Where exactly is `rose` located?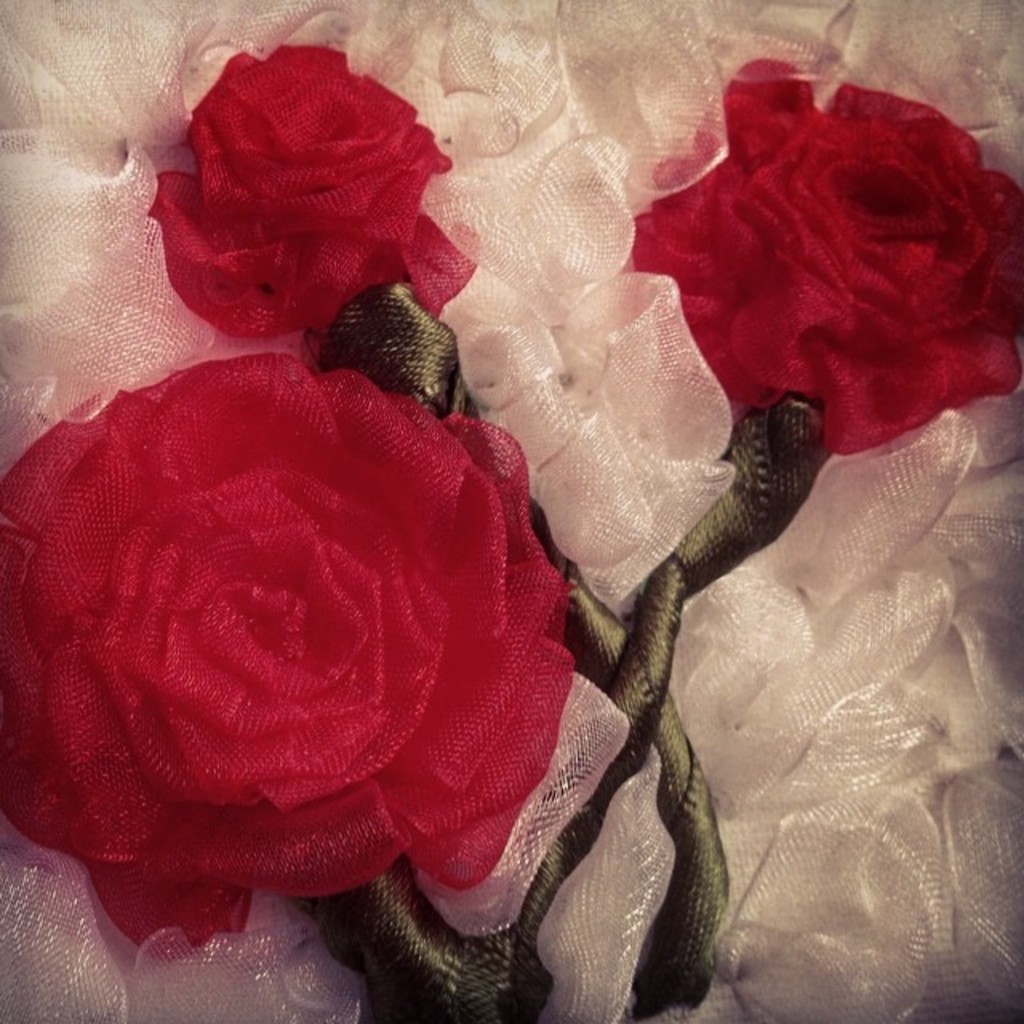
Its bounding box is bbox=(0, 349, 578, 950).
